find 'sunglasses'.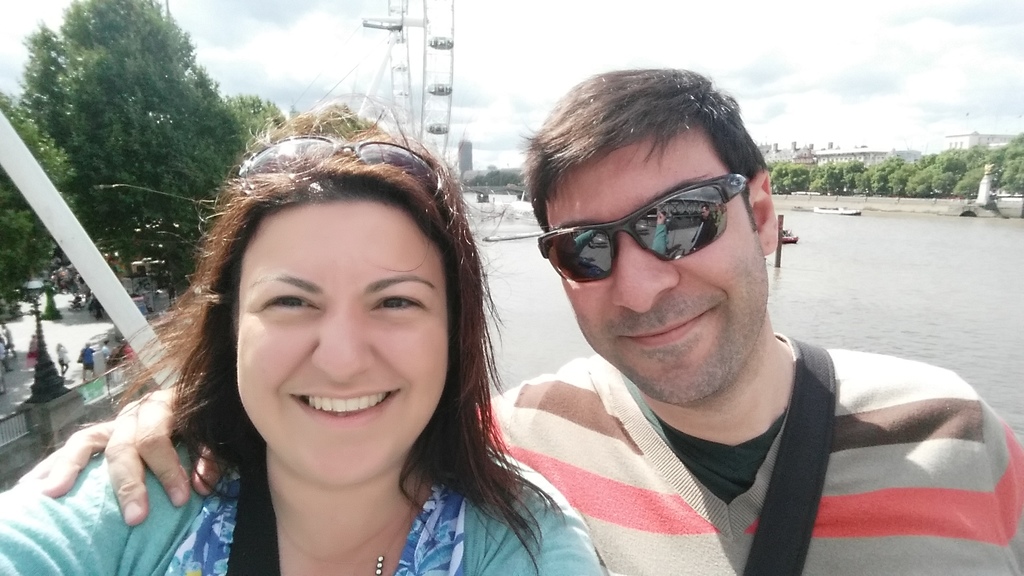
box=[535, 175, 744, 286].
